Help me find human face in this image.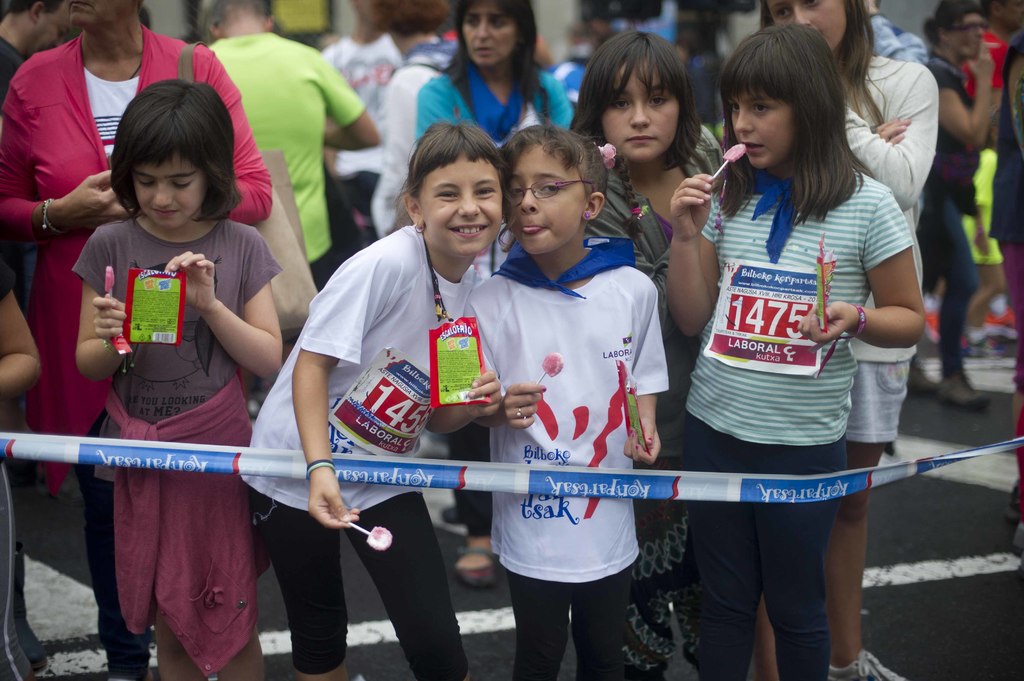
Found it: 27, 0, 71, 57.
